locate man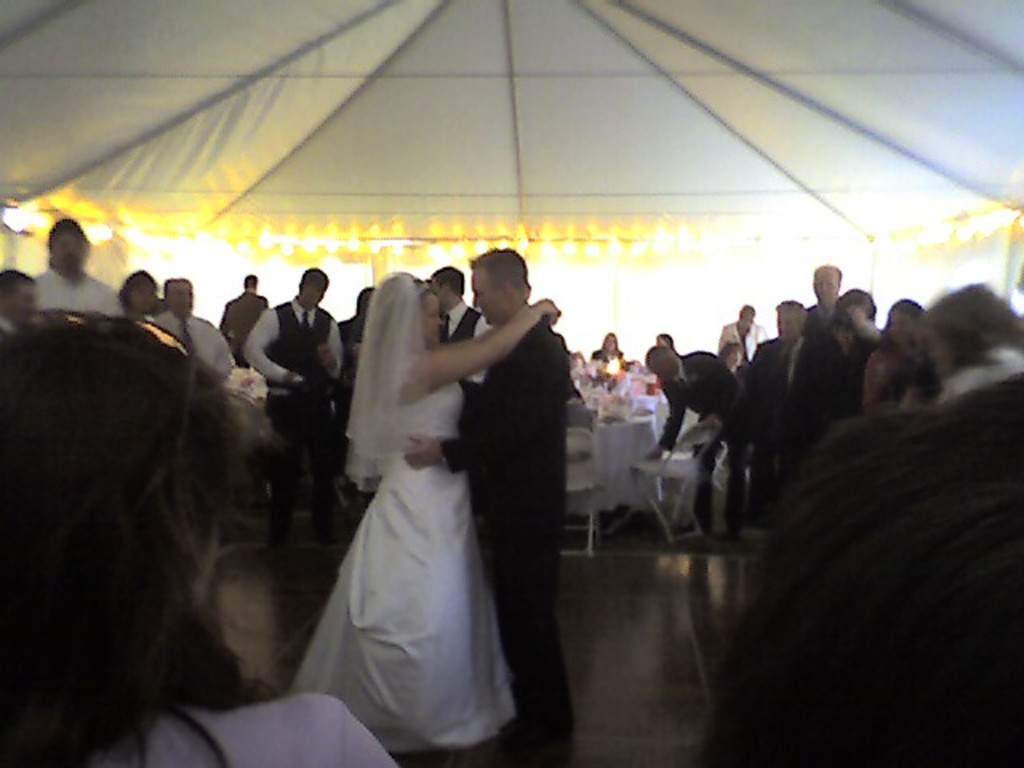
786/258/837/395
